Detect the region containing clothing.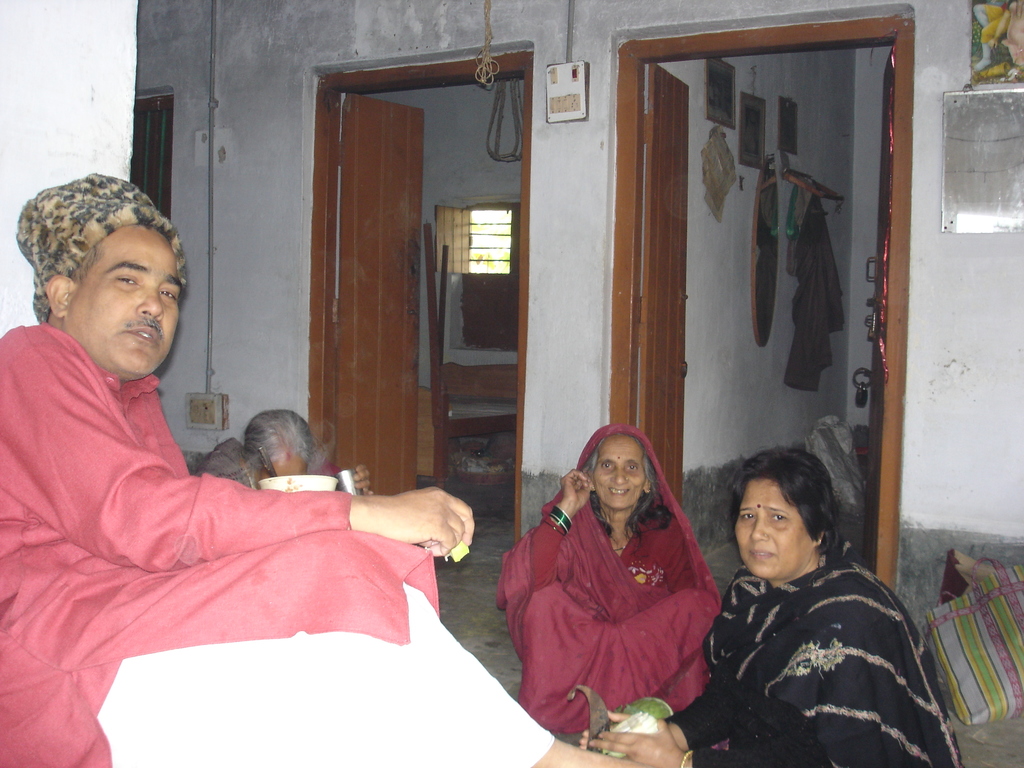
x1=28, y1=274, x2=434, y2=732.
